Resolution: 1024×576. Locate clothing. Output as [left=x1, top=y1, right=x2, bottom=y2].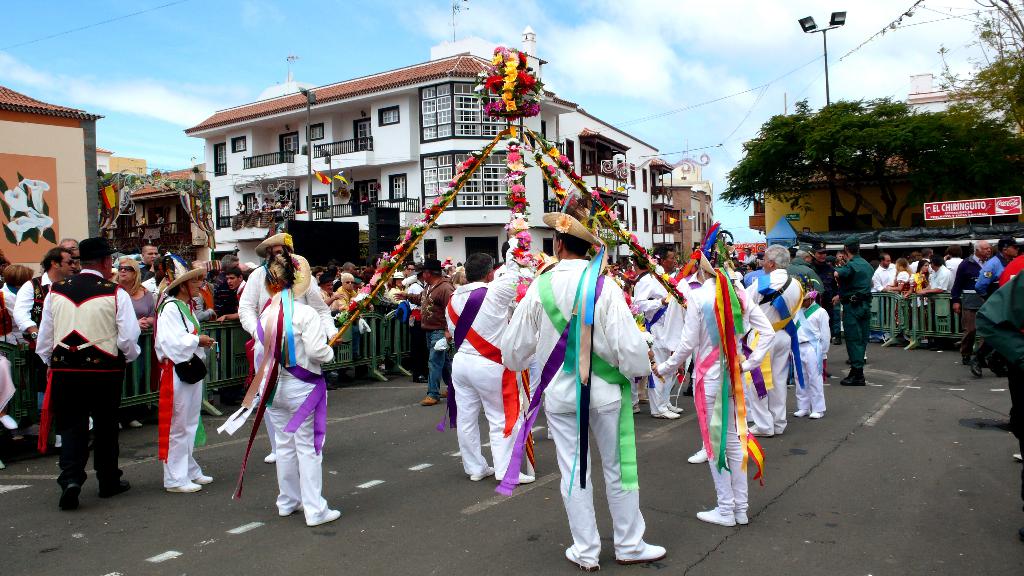
[left=742, top=267, right=811, bottom=429].
